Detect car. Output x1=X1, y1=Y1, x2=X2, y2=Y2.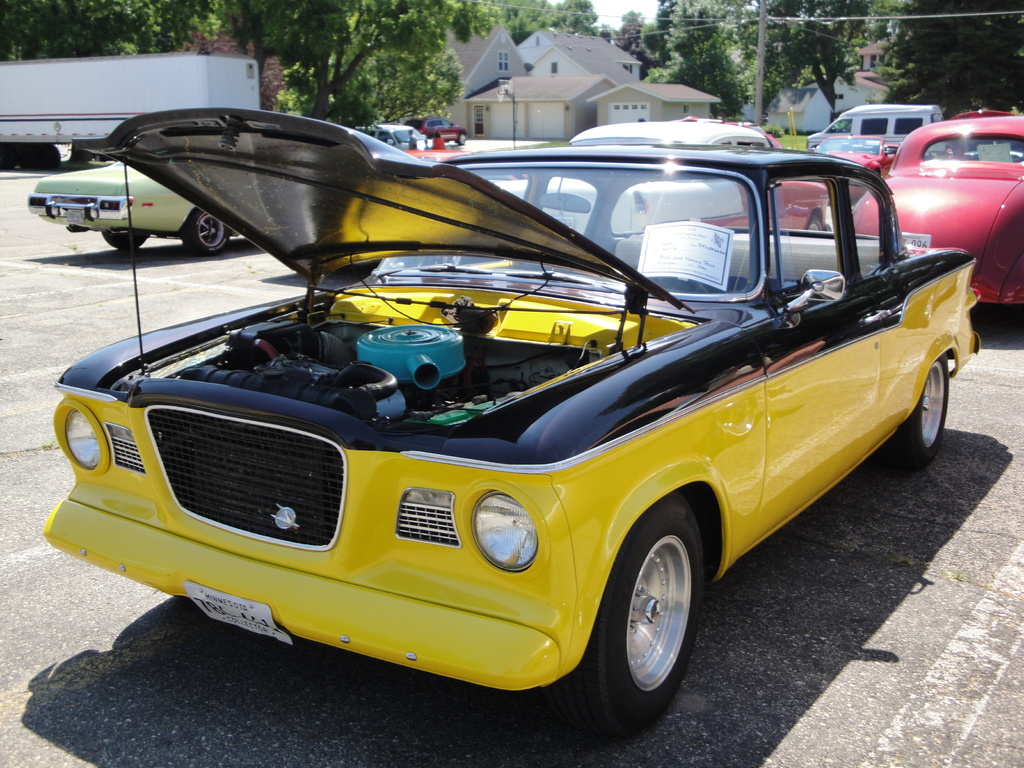
x1=402, y1=150, x2=528, y2=182.
